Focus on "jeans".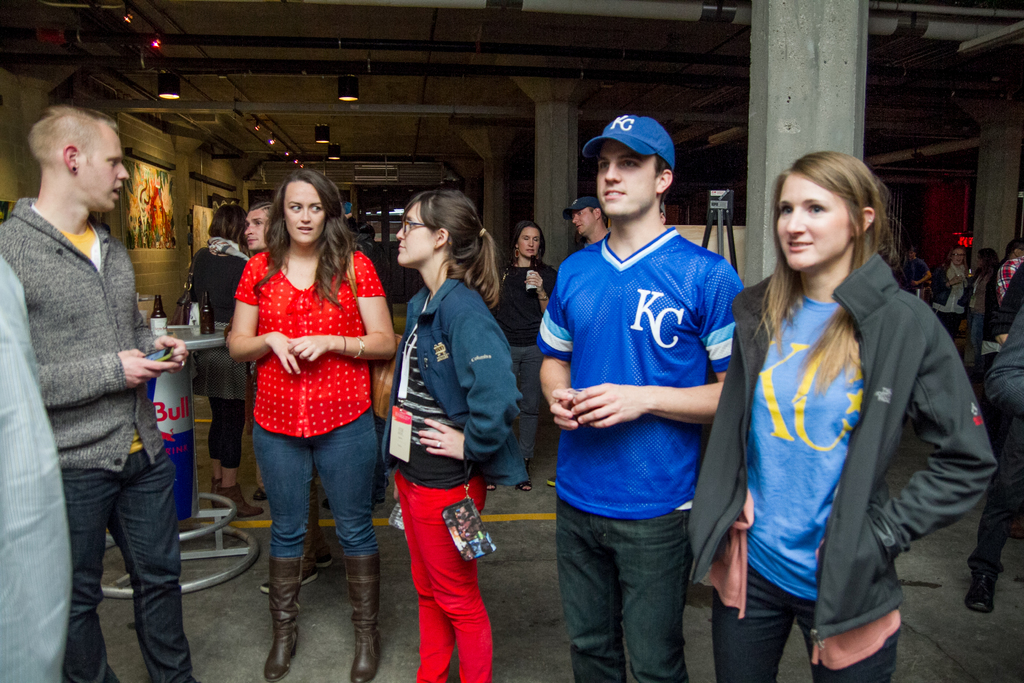
Focused at {"x1": 715, "y1": 537, "x2": 904, "y2": 682}.
